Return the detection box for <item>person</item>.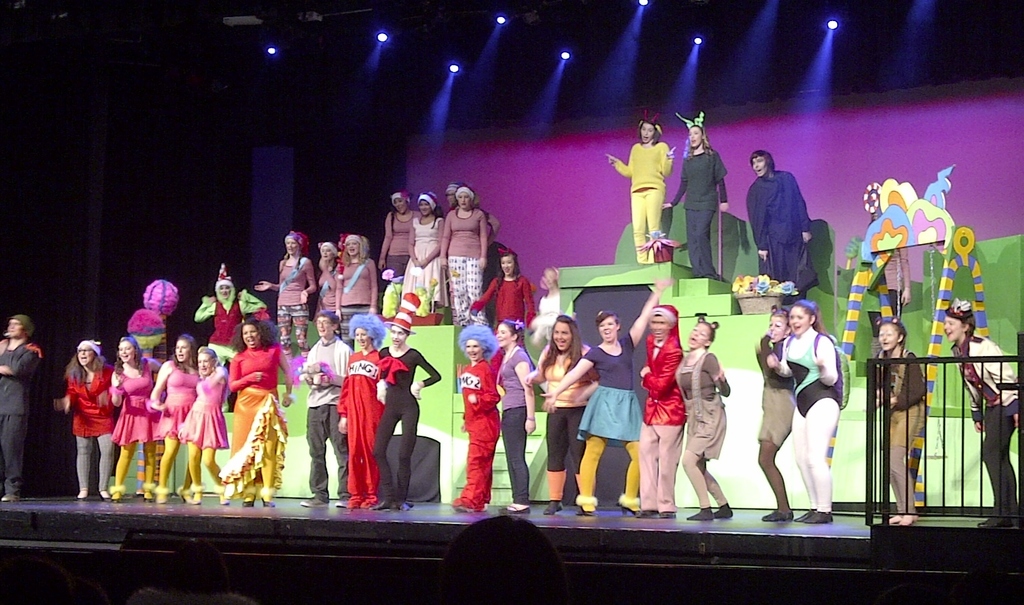
select_region(62, 341, 110, 494).
